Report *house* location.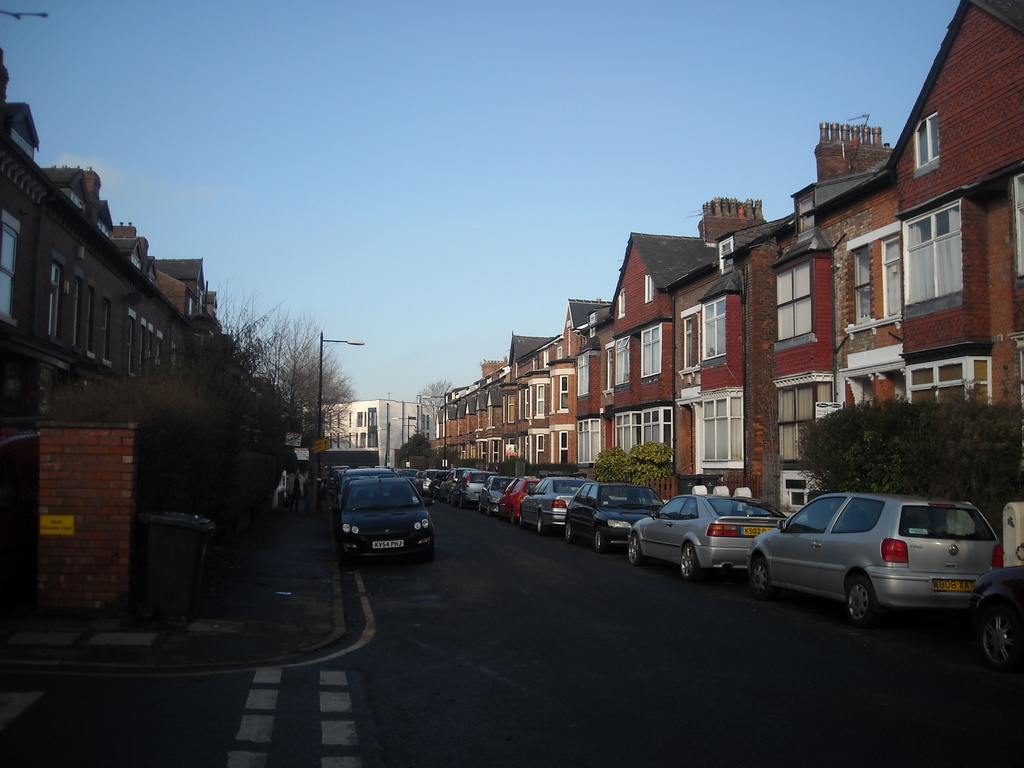
Report: select_region(881, 0, 1023, 404).
